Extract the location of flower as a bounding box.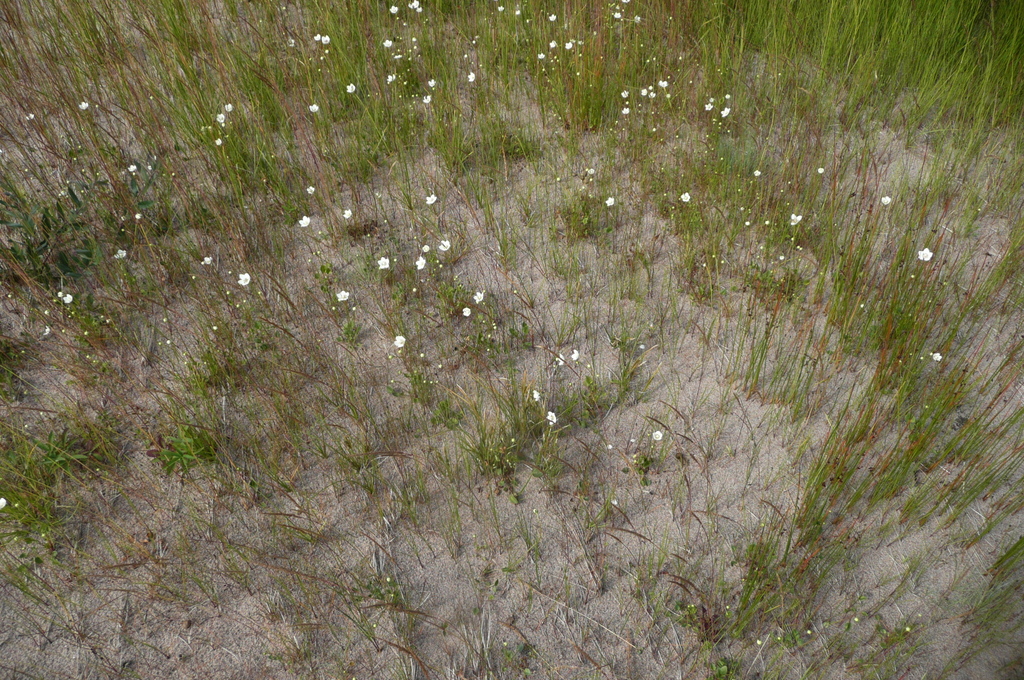
[342, 206, 353, 219].
